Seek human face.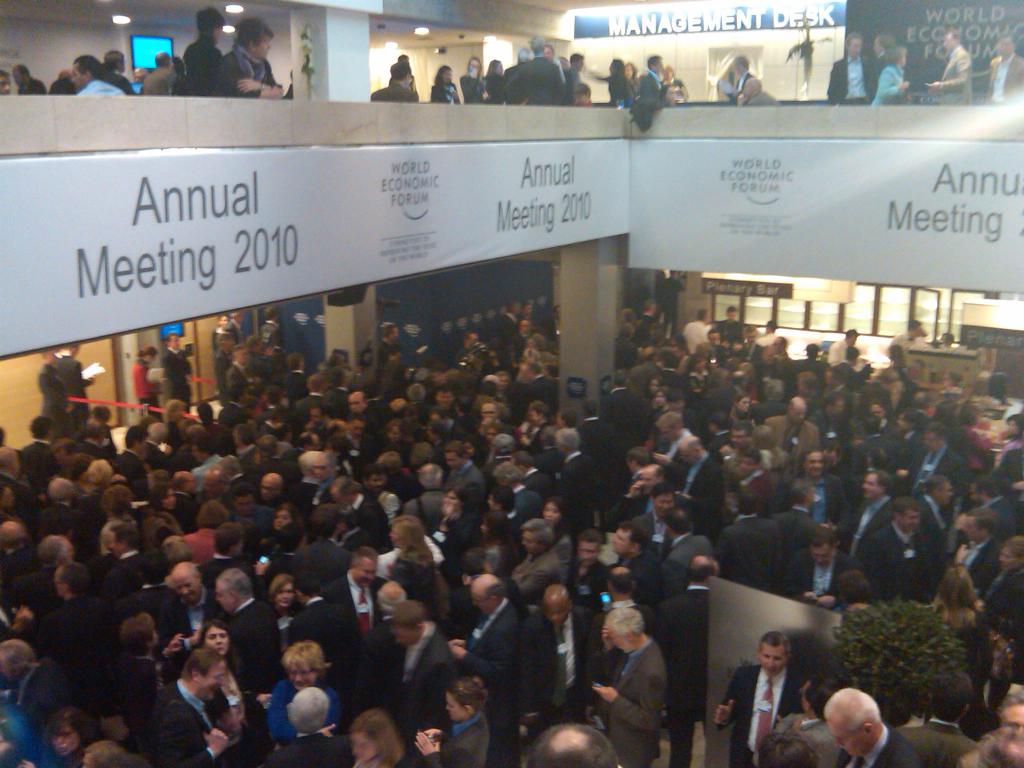
810, 543, 828, 565.
